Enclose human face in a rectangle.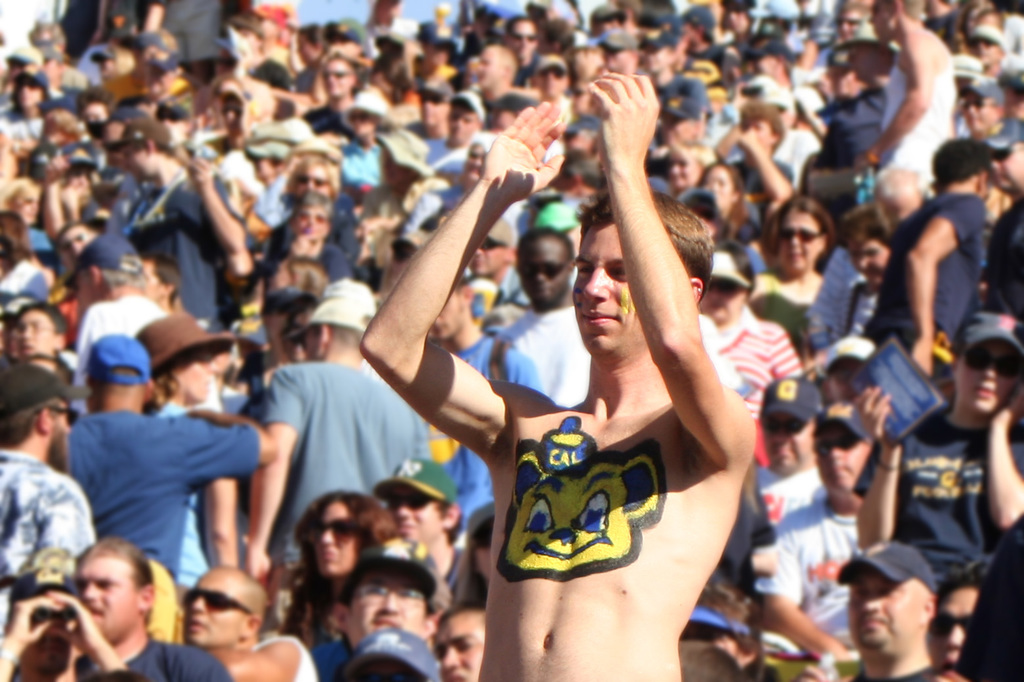
[x1=183, y1=572, x2=250, y2=650].
